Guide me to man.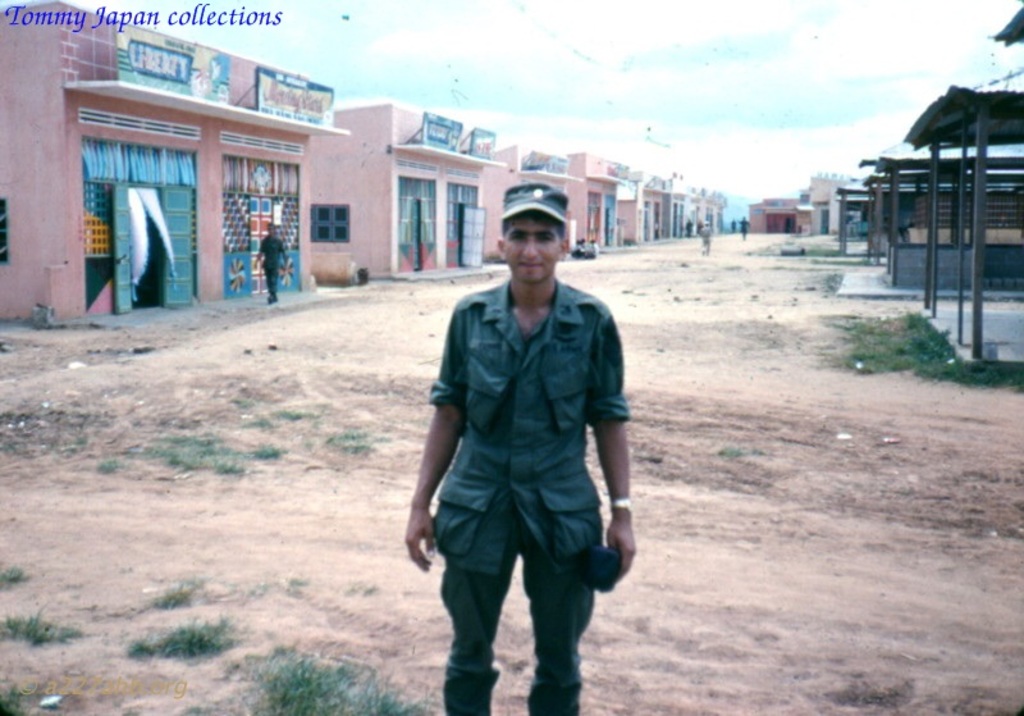
Guidance: region(251, 222, 292, 306).
